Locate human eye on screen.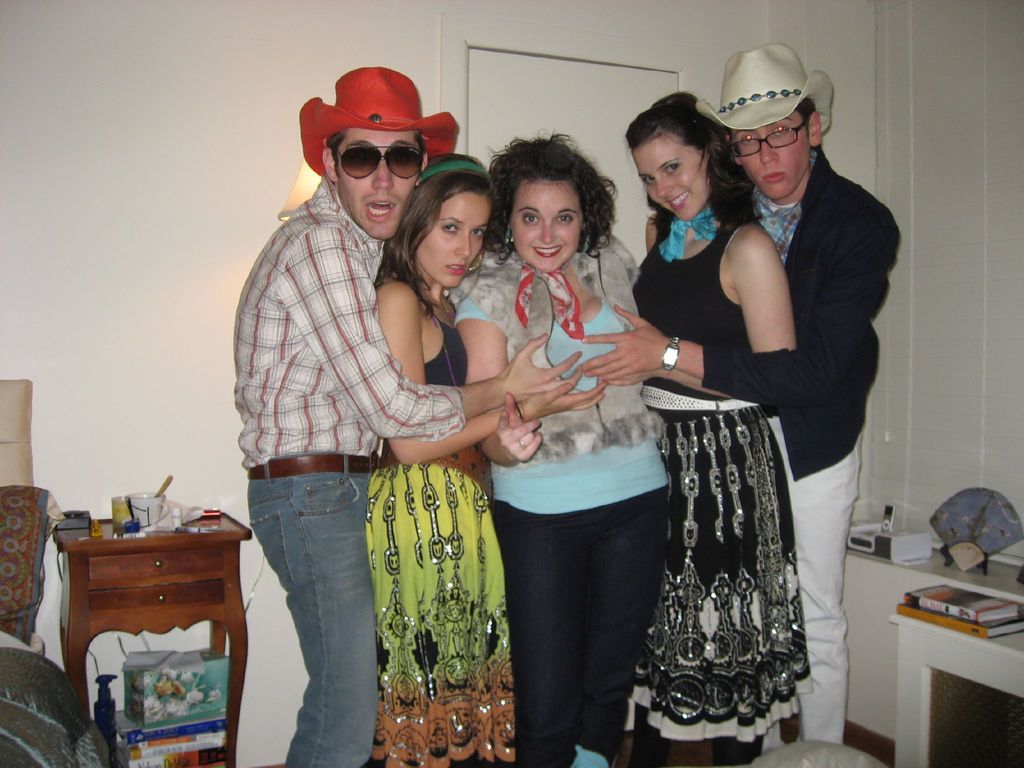
On screen at locate(470, 227, 488, 241).
